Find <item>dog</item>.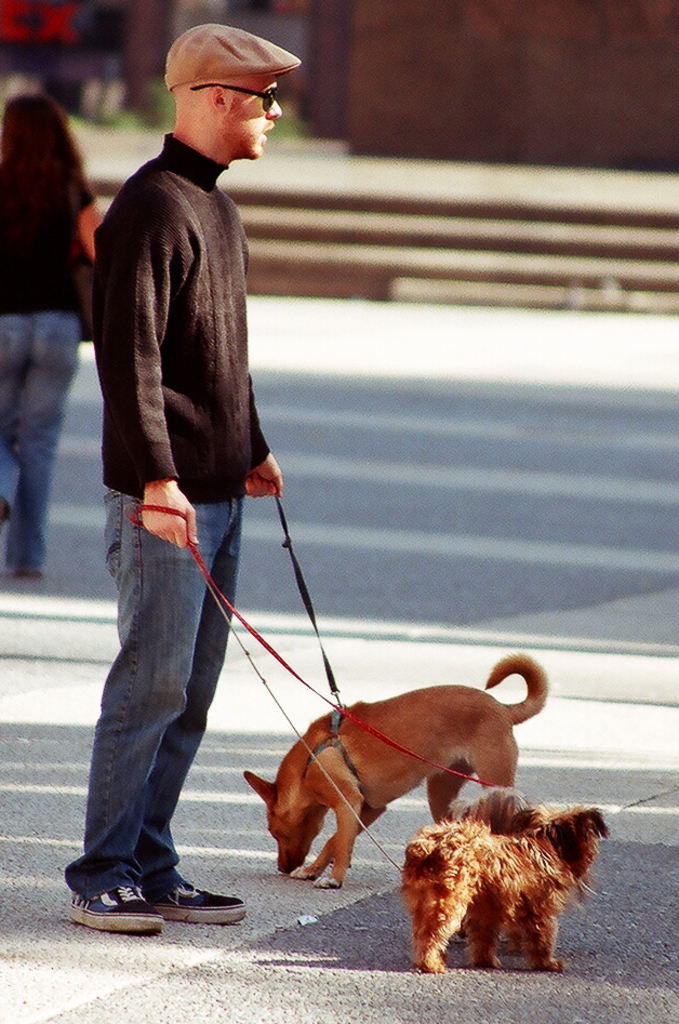
245, 653, 551, 891.
